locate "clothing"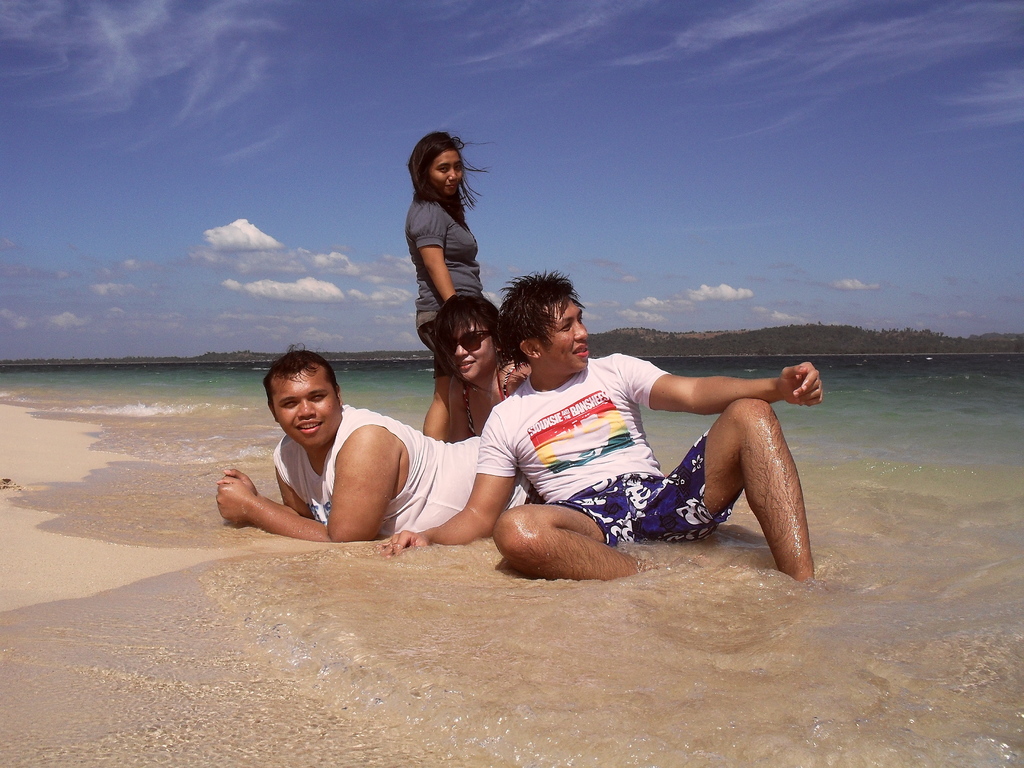
275,408,538,535
